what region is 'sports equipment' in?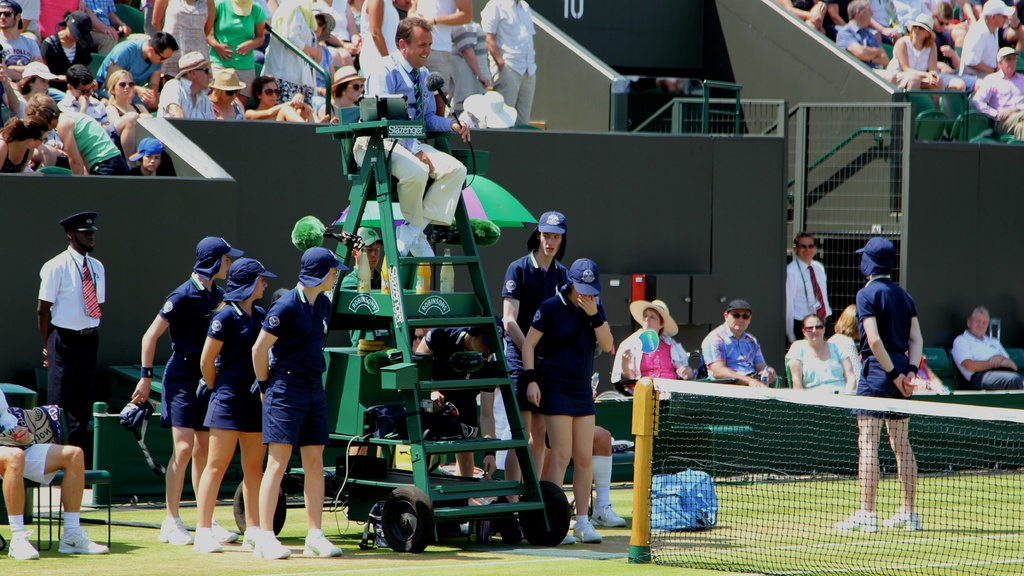
region(114, 394, 149, 440).
